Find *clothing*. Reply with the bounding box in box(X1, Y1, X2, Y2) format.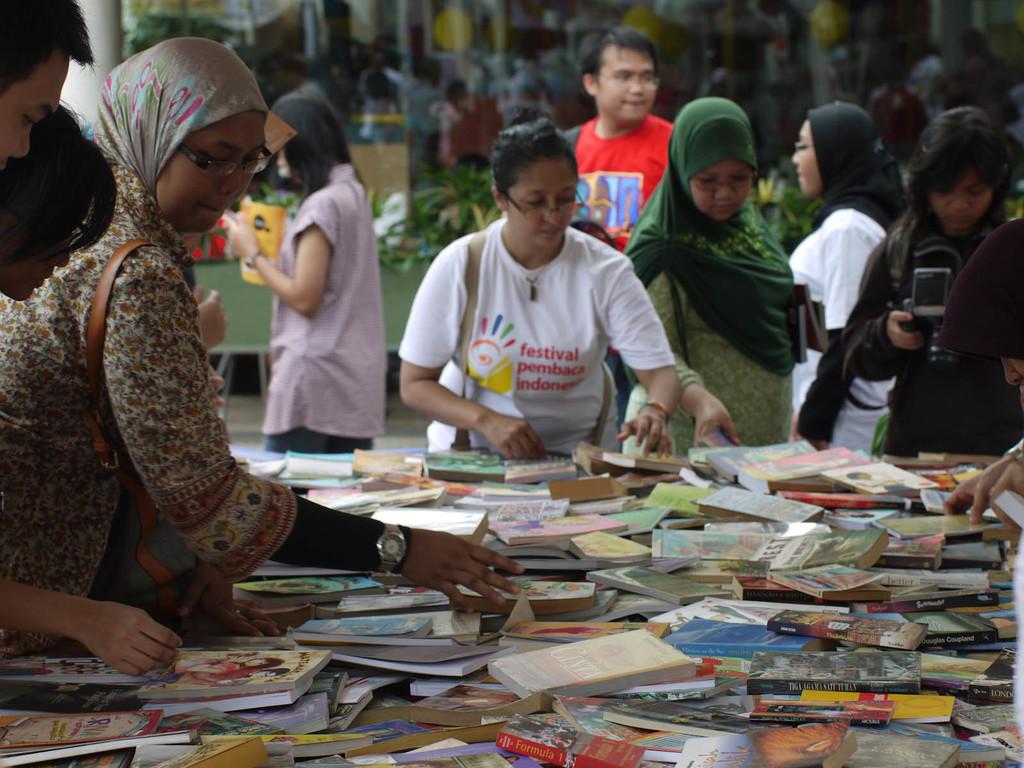
box(397, 218, 678, 456).
